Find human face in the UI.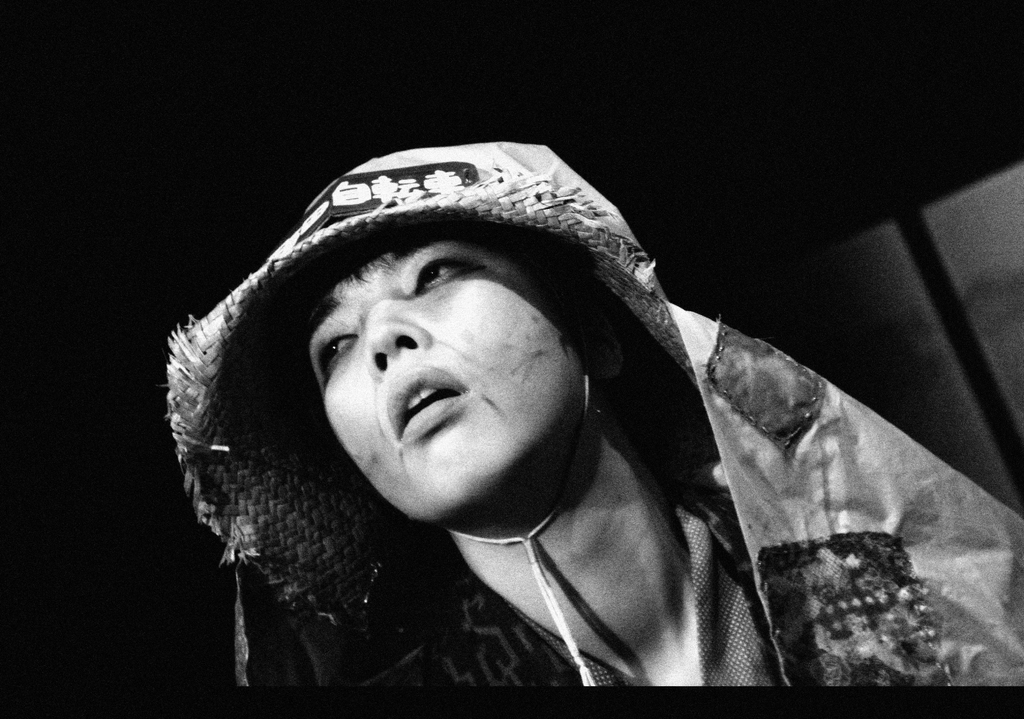
UI element at 306:231:582:521.
